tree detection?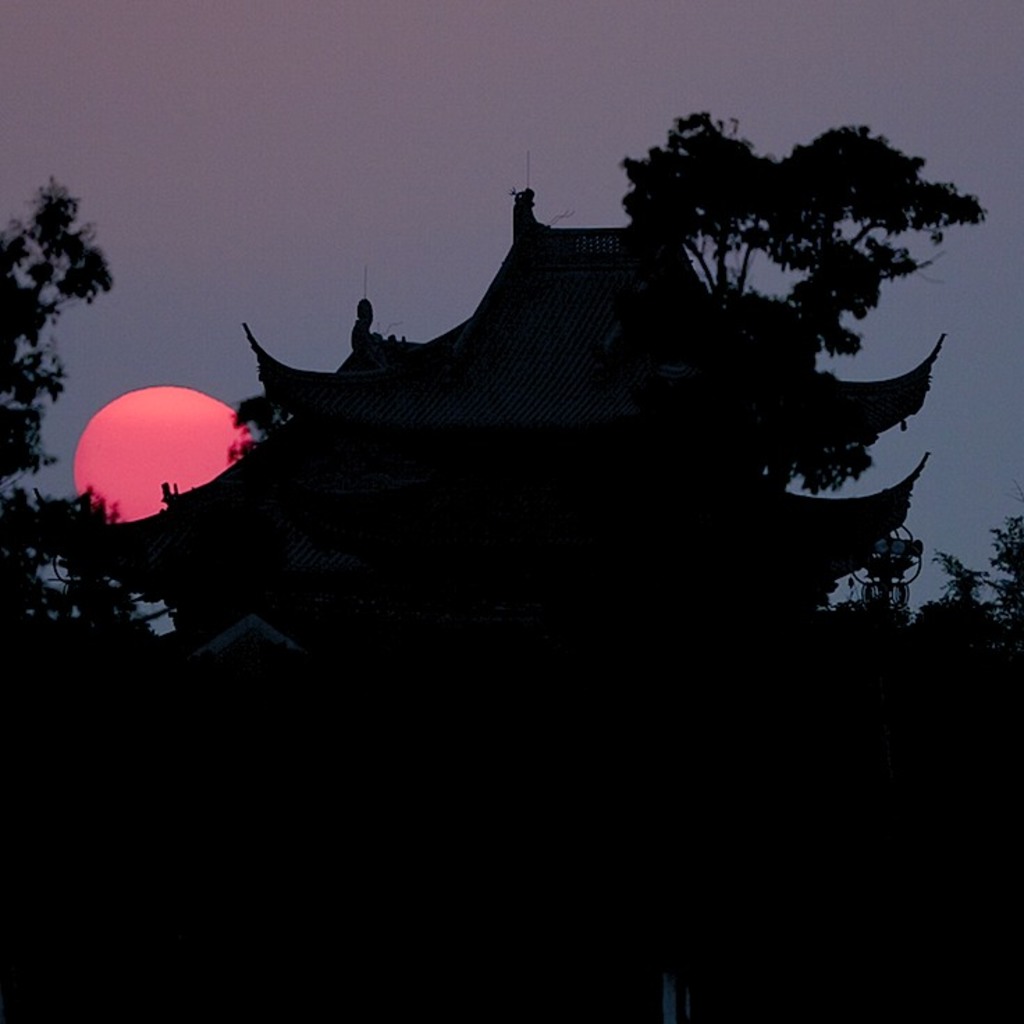
(x1=0, y1=179, x2=156, y2=621)
